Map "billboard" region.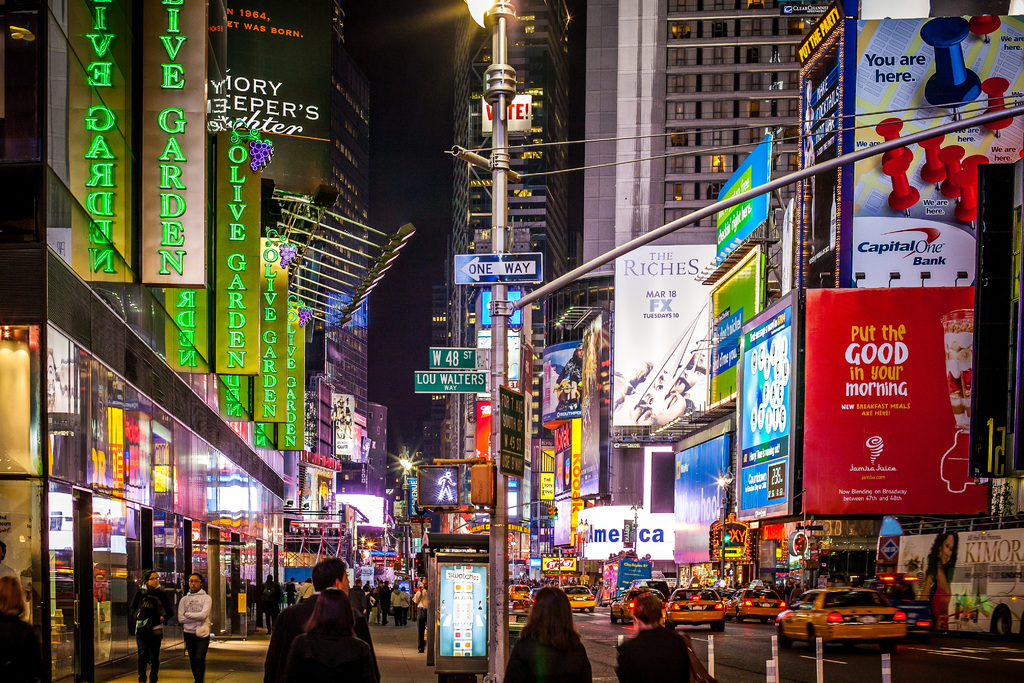
Mapped to bbox=[846, 13, 1023, 284].
